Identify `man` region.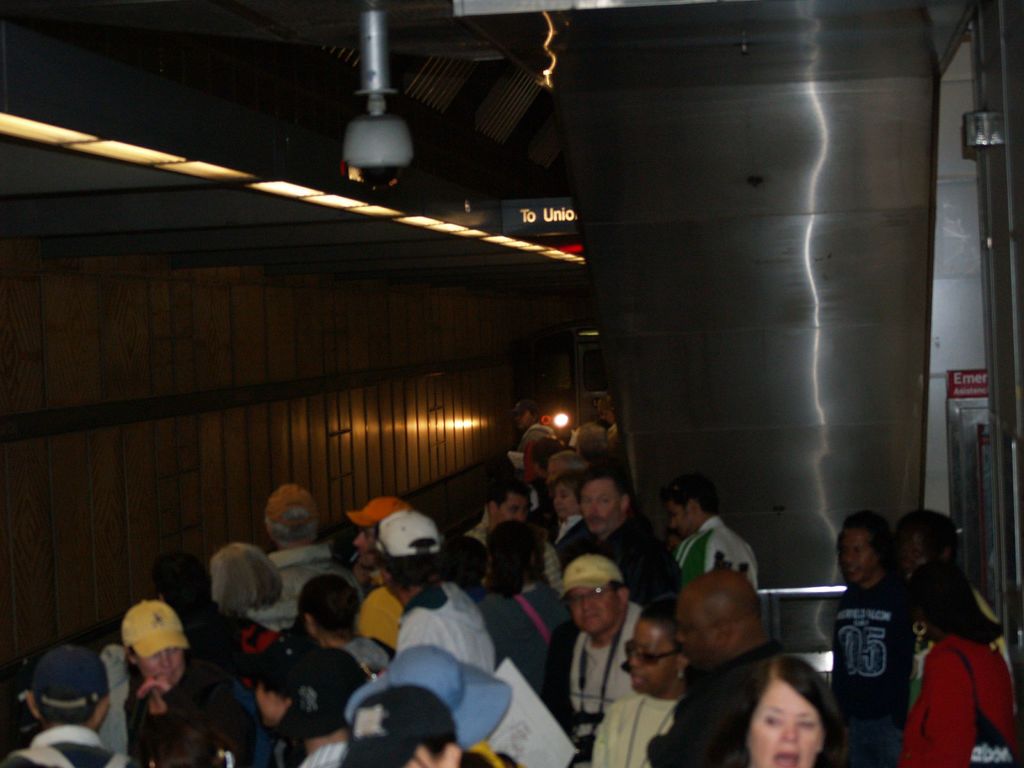
Region: crop(552, 543, 663, 754).
